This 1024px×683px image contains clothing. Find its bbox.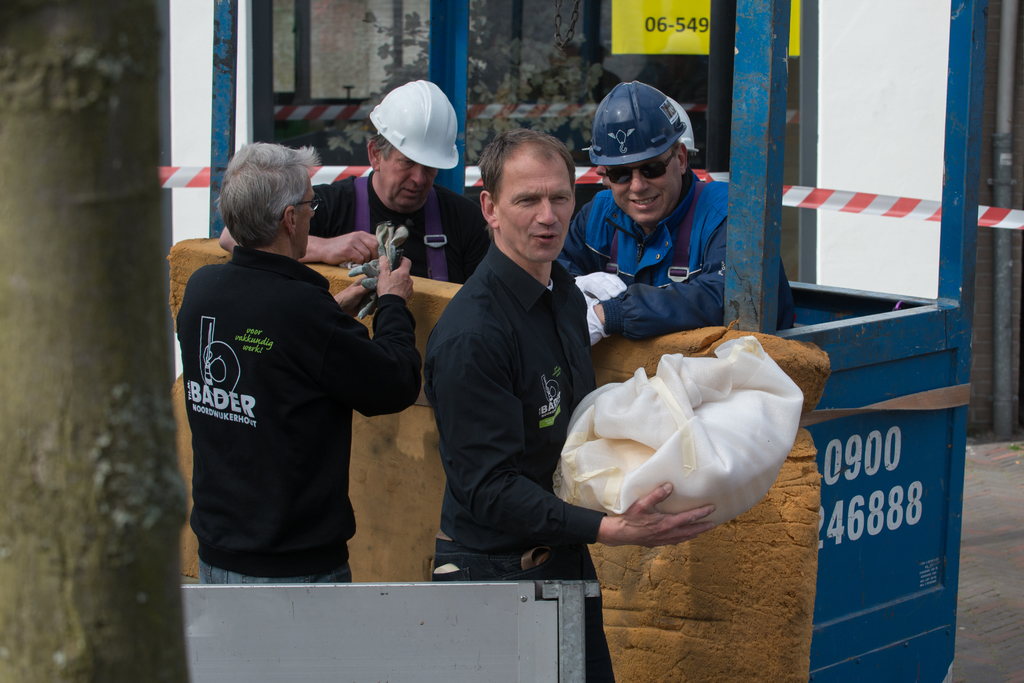
(x1=175, y1=260, x2=422, y2=590).
